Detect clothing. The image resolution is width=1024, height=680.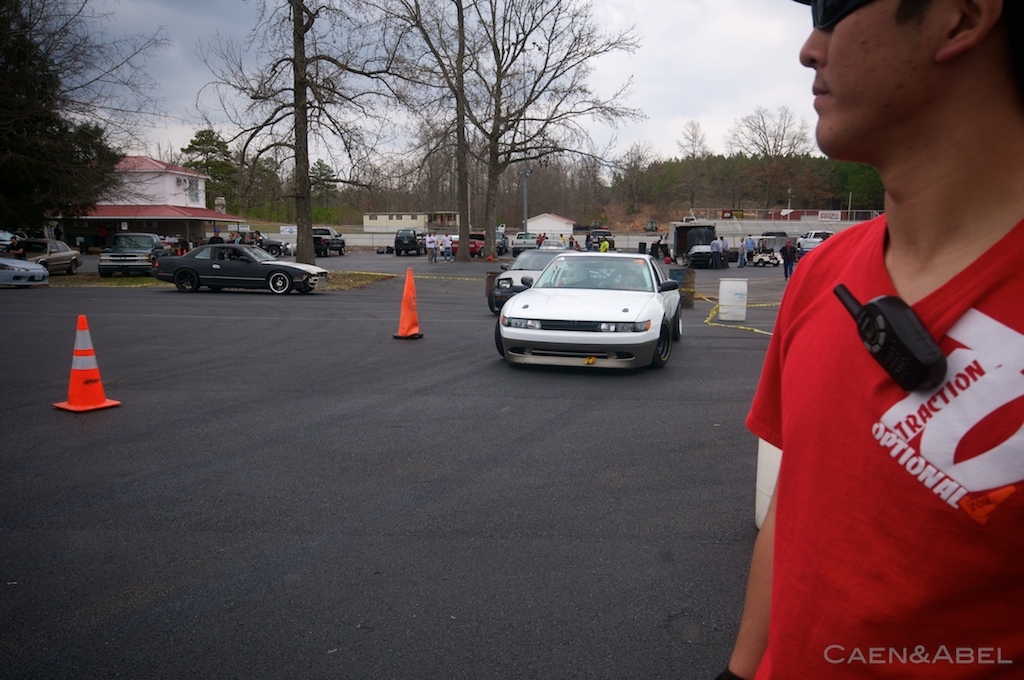
[x1=745, y1=175, x2=1005, y2=644].
